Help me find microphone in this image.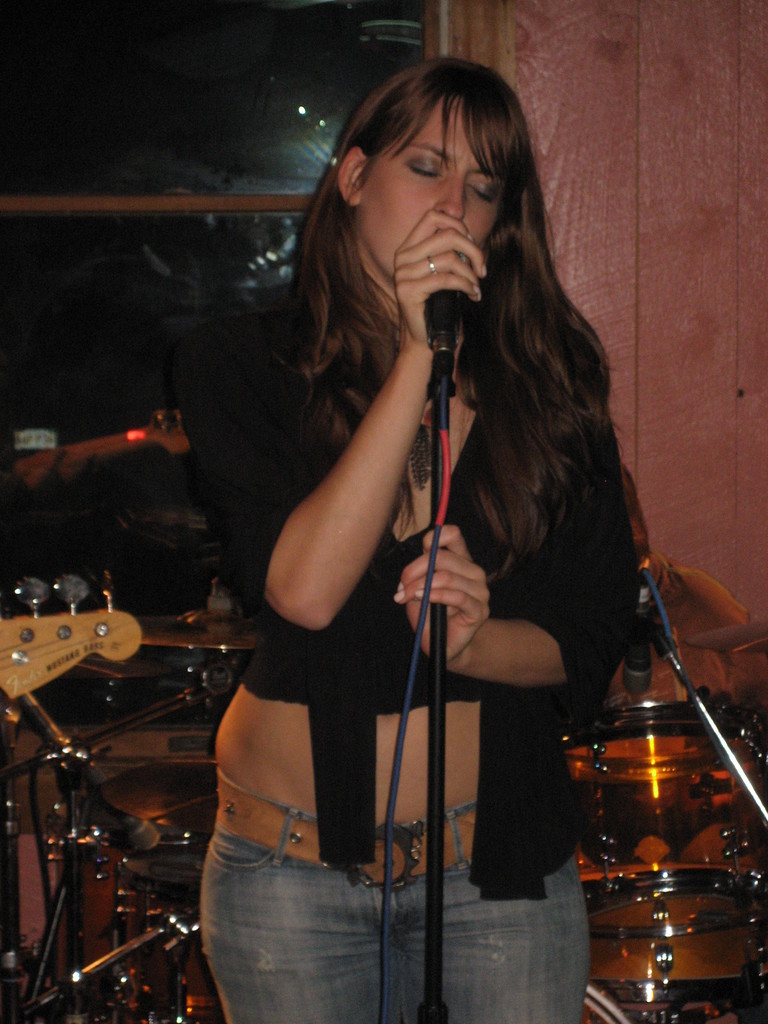
Found it: <region>428, 248, 461, 349</region>.
